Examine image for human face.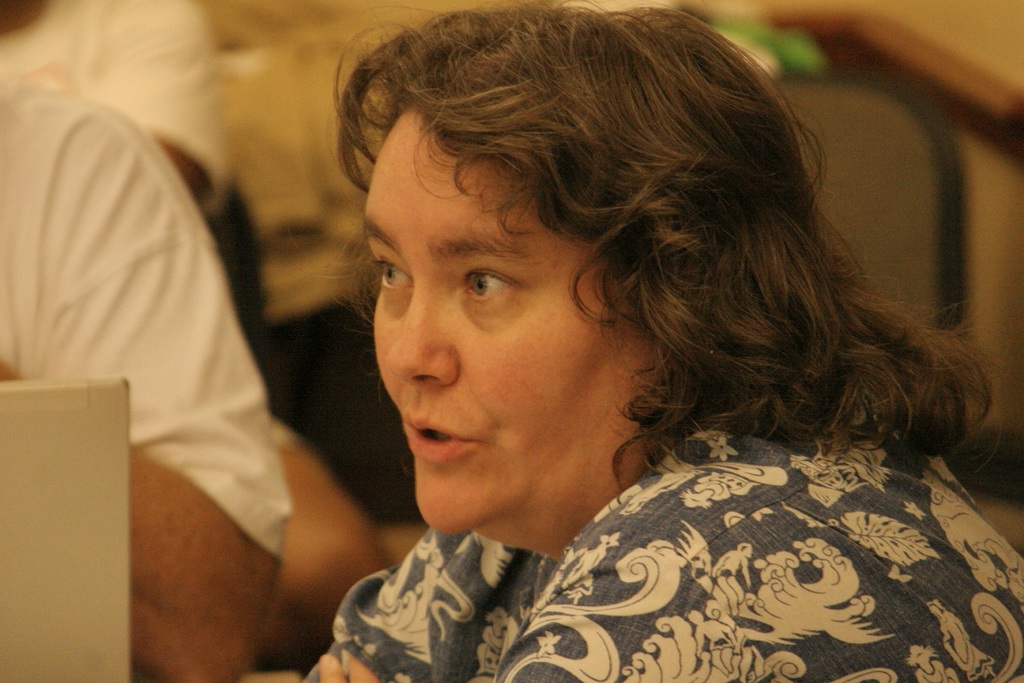
Examination result: [x1=362, y1=98, x2=674, y2=537].
